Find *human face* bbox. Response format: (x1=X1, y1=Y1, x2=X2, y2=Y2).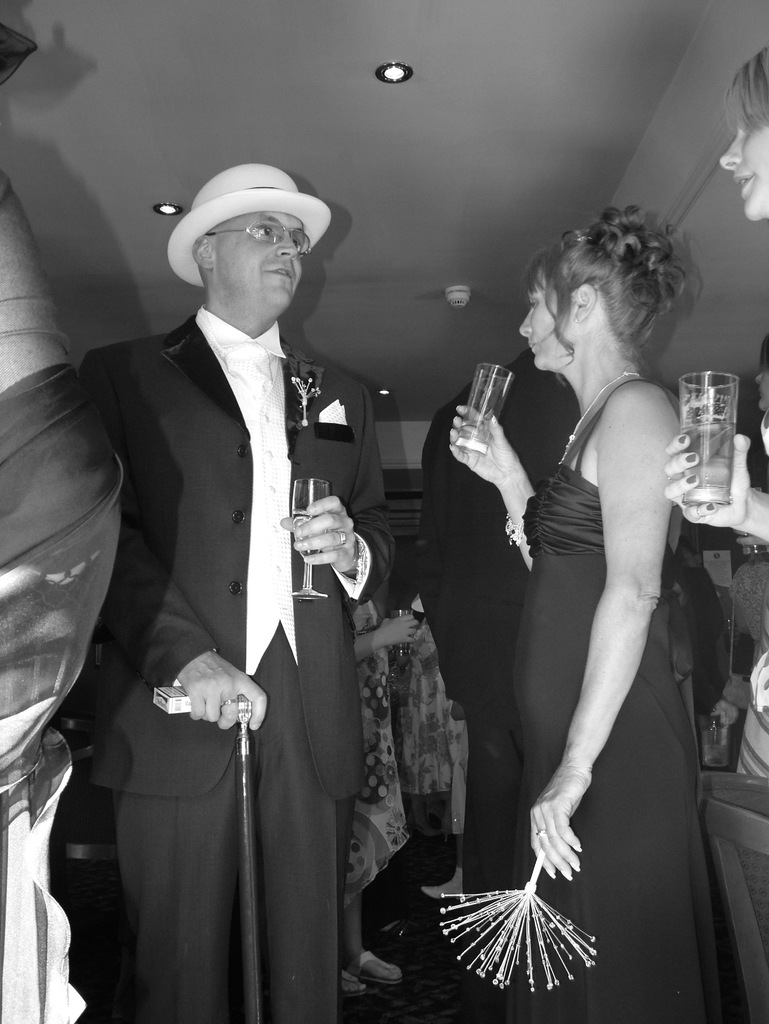
(x1=724, y1=106, x2=768, y2=221).
